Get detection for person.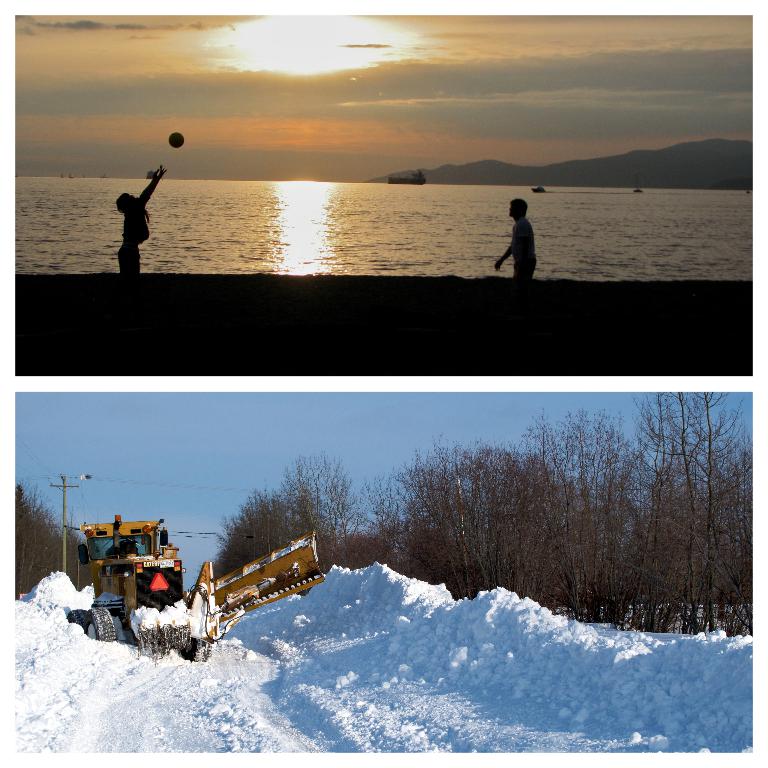
Detection: detection(114, 162, 164, 273).
